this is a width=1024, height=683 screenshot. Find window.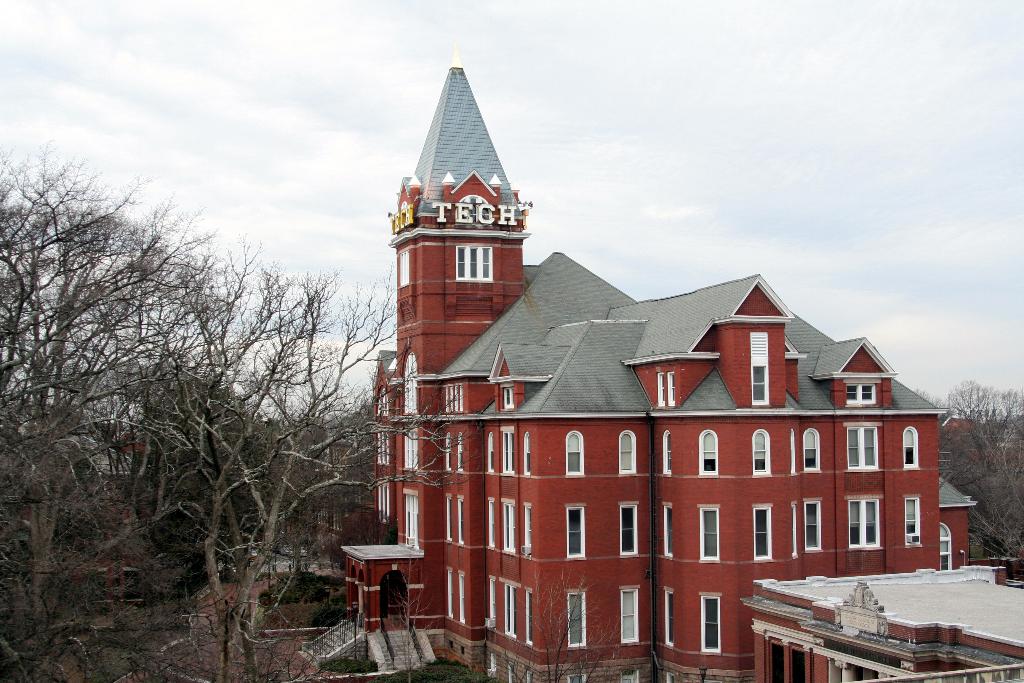
Bounding box: (566, 505, 586, 561).
